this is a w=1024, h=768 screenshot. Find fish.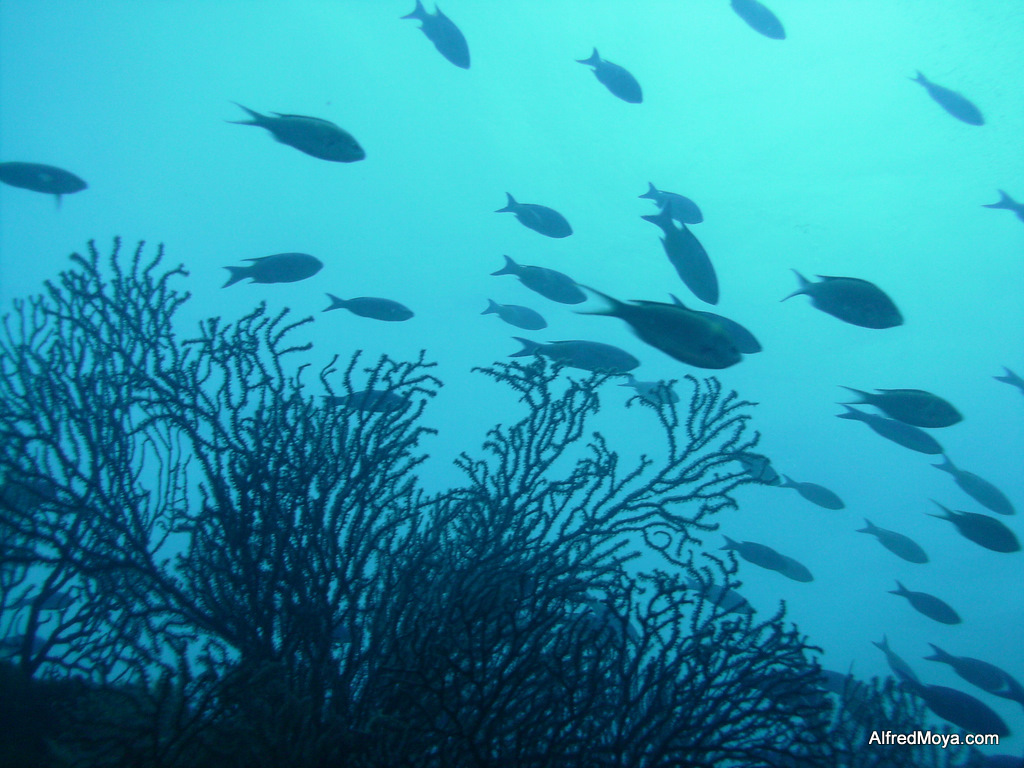
Bounding box: [left=911, top=74, right=990, bottom=130].
